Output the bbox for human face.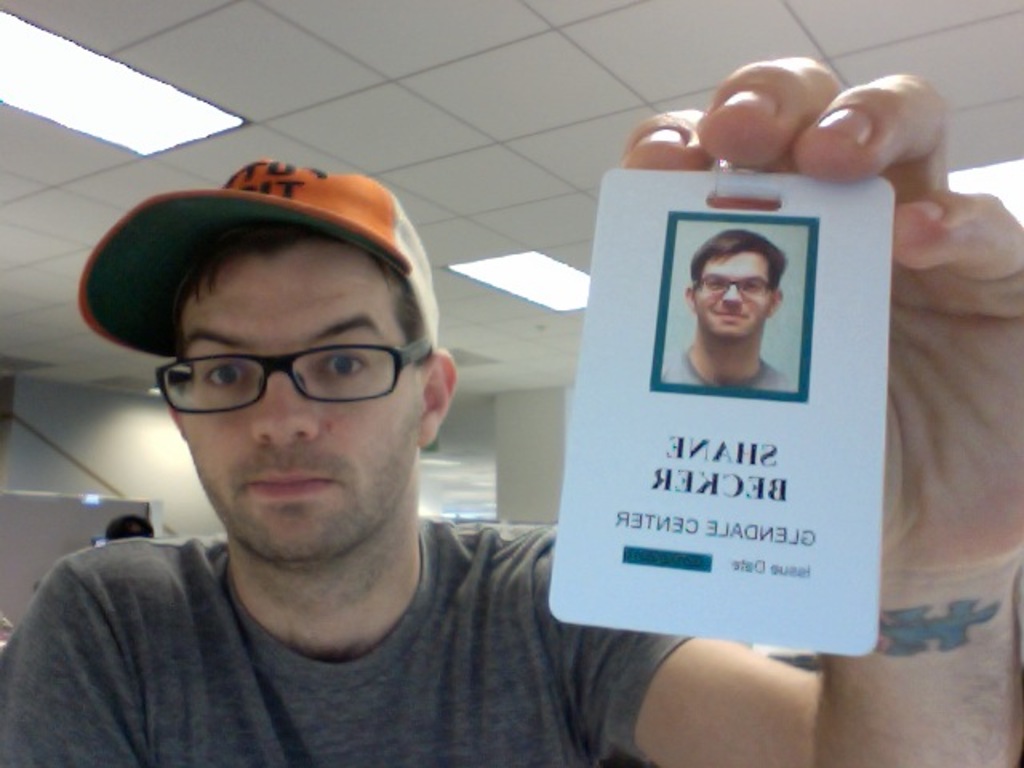
crop(693, 246, 765, 339).
